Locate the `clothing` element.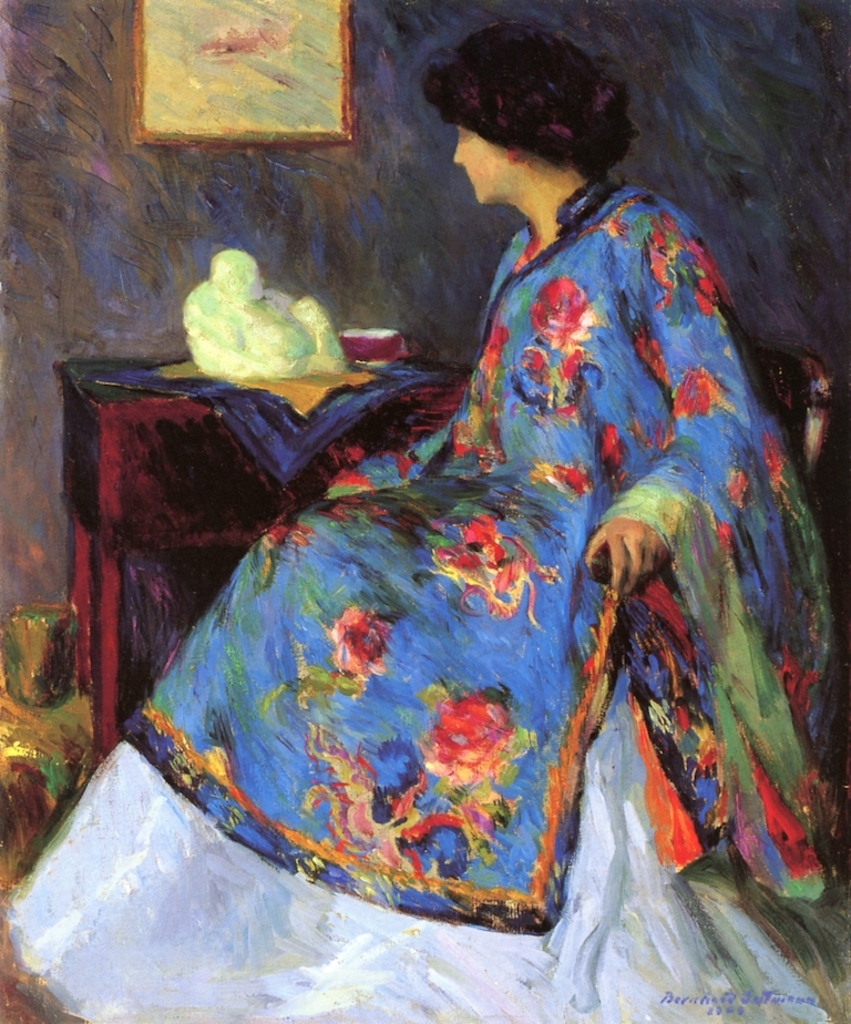
Element bbox: Rect(137, 173, 791, 946).
